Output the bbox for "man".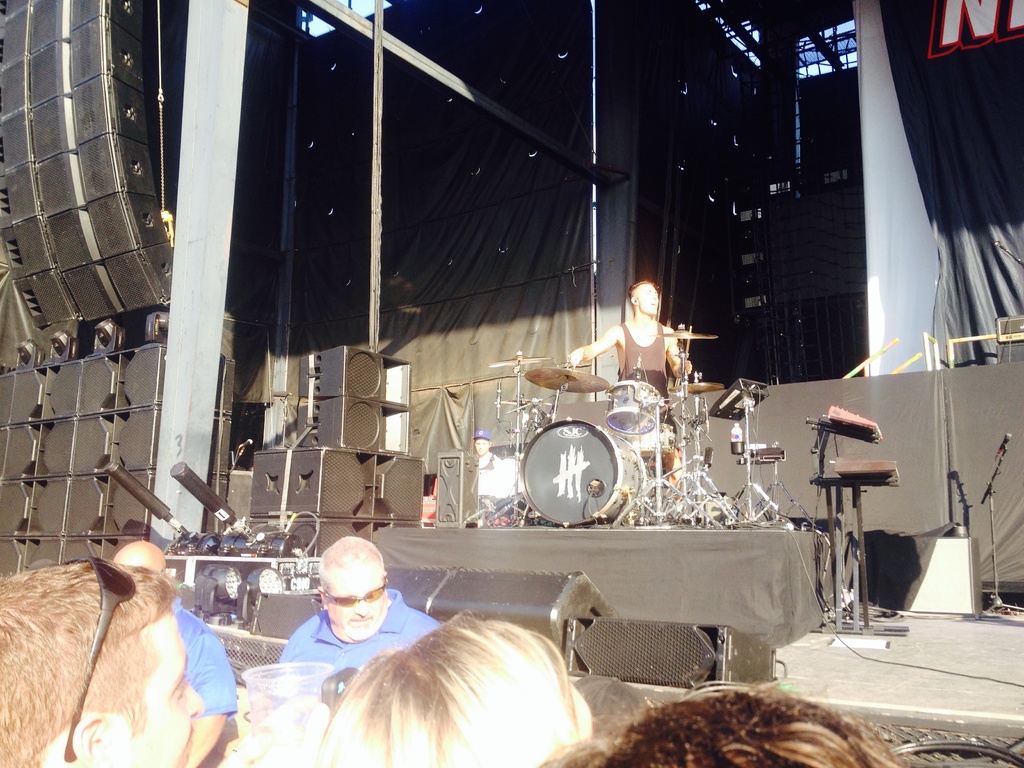
bbox=(0, 559, 203, 767).
